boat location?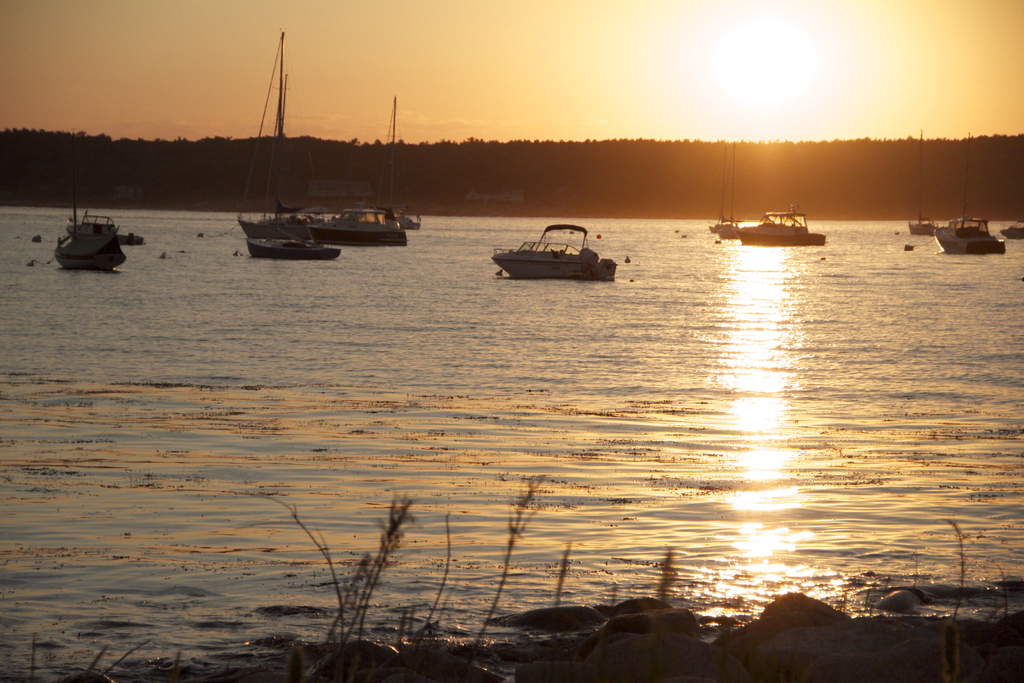
bbox(308, 203, 409, 251)
